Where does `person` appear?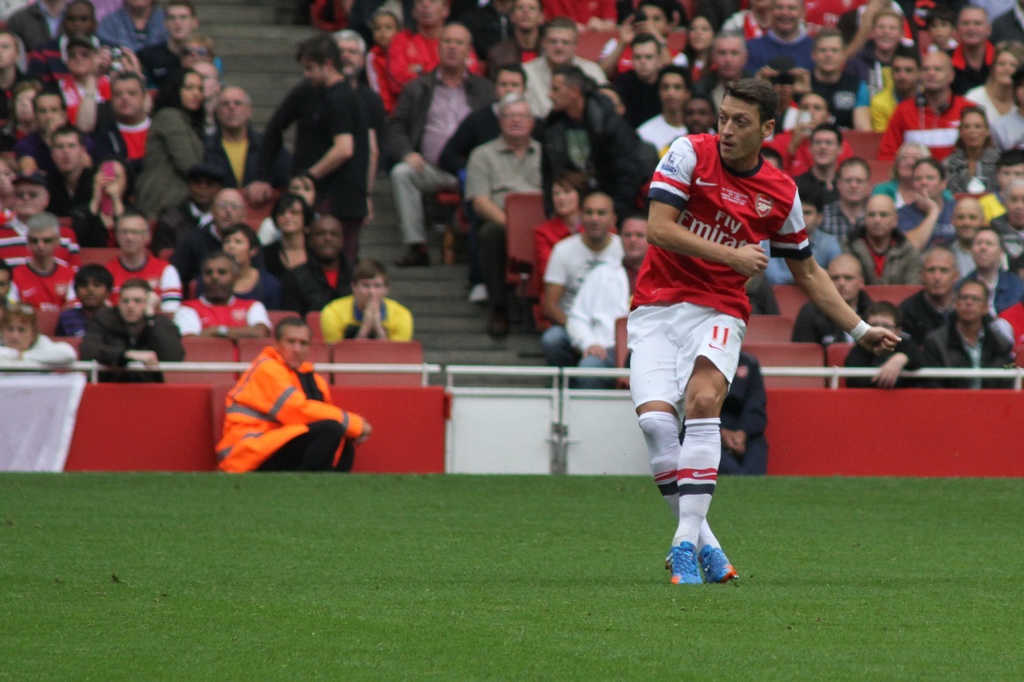
Appears at BBox(209, 309, 369, 476).
